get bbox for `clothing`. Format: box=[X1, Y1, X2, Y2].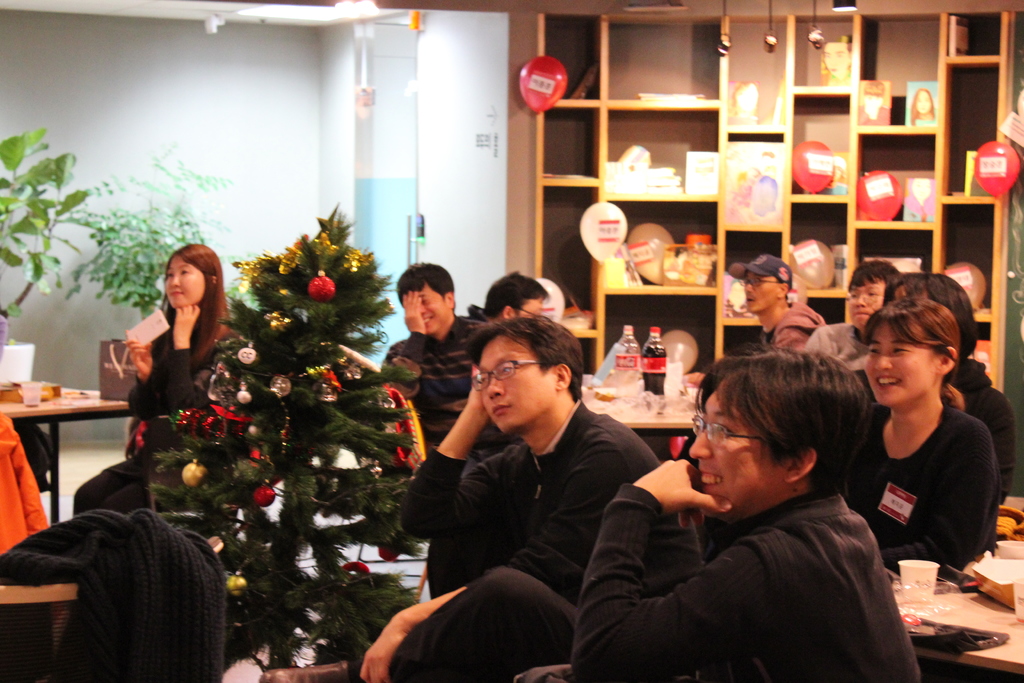
box=[576, 493, 920, 682].
